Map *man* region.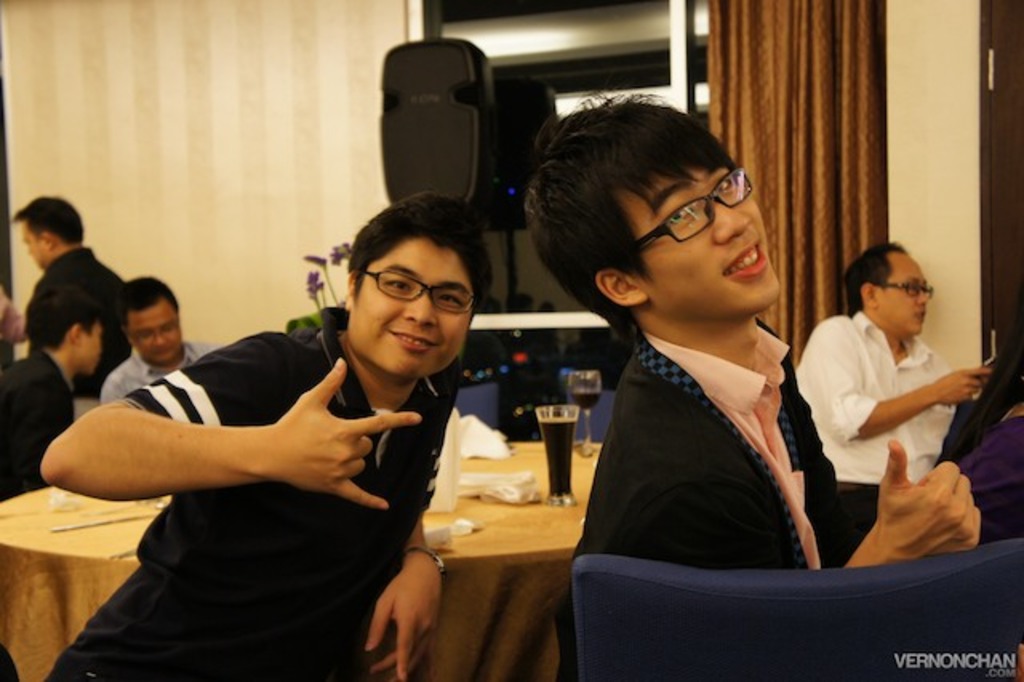
Mapped to left=5, top=192, right=128, bottom=437.
